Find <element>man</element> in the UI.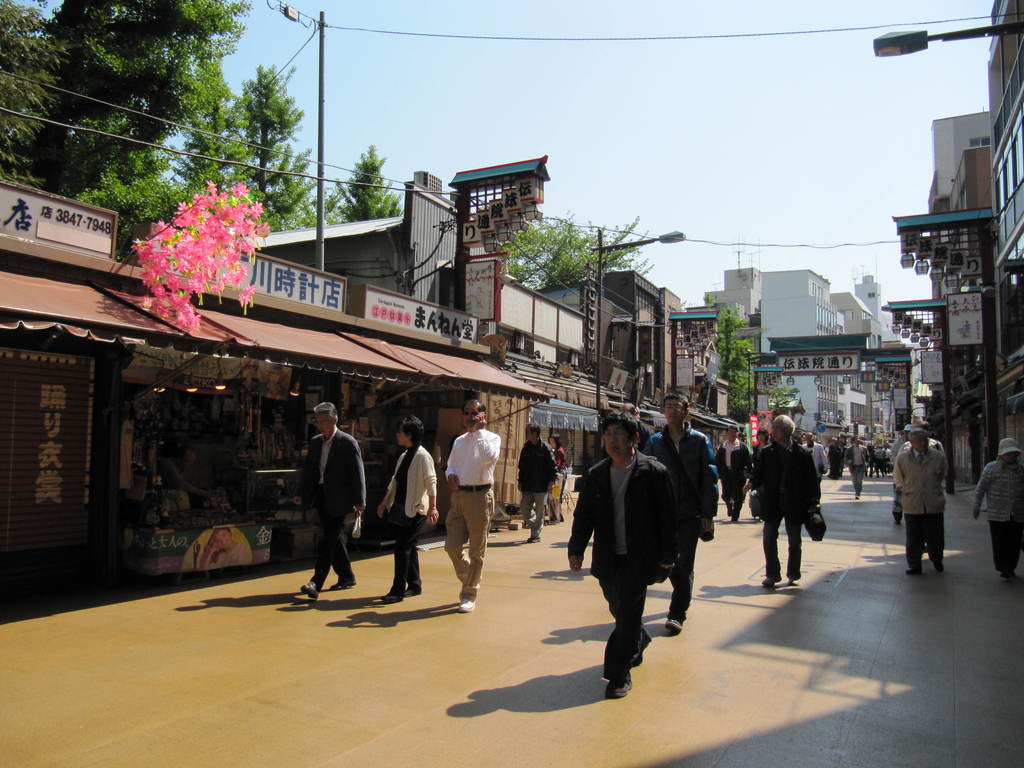
UI element at pyautogui.locateOnScreen(755, 412, 820, 587).
